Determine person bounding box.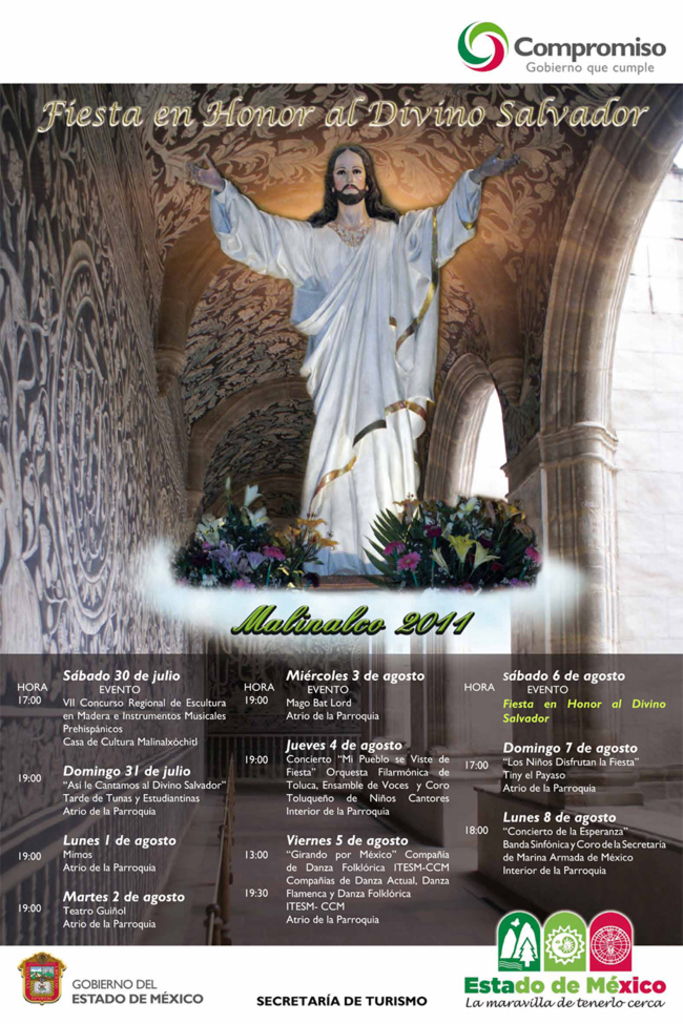
Determined: rect(208, 89, 556, 630).
